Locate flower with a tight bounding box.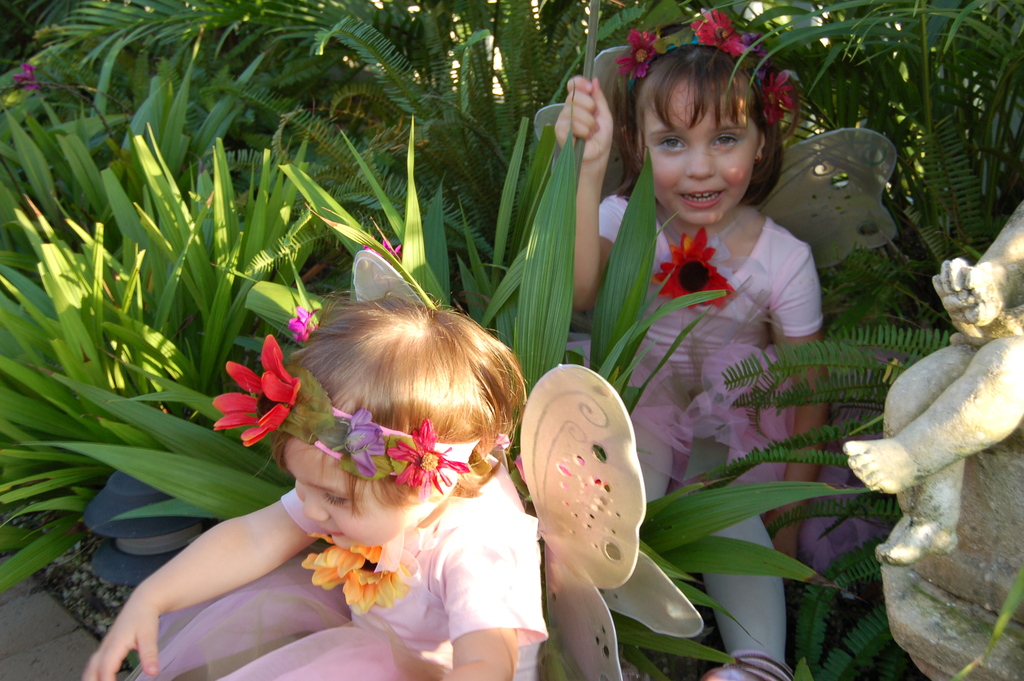
x1=692 y1=5 x2=748 y2=60.
